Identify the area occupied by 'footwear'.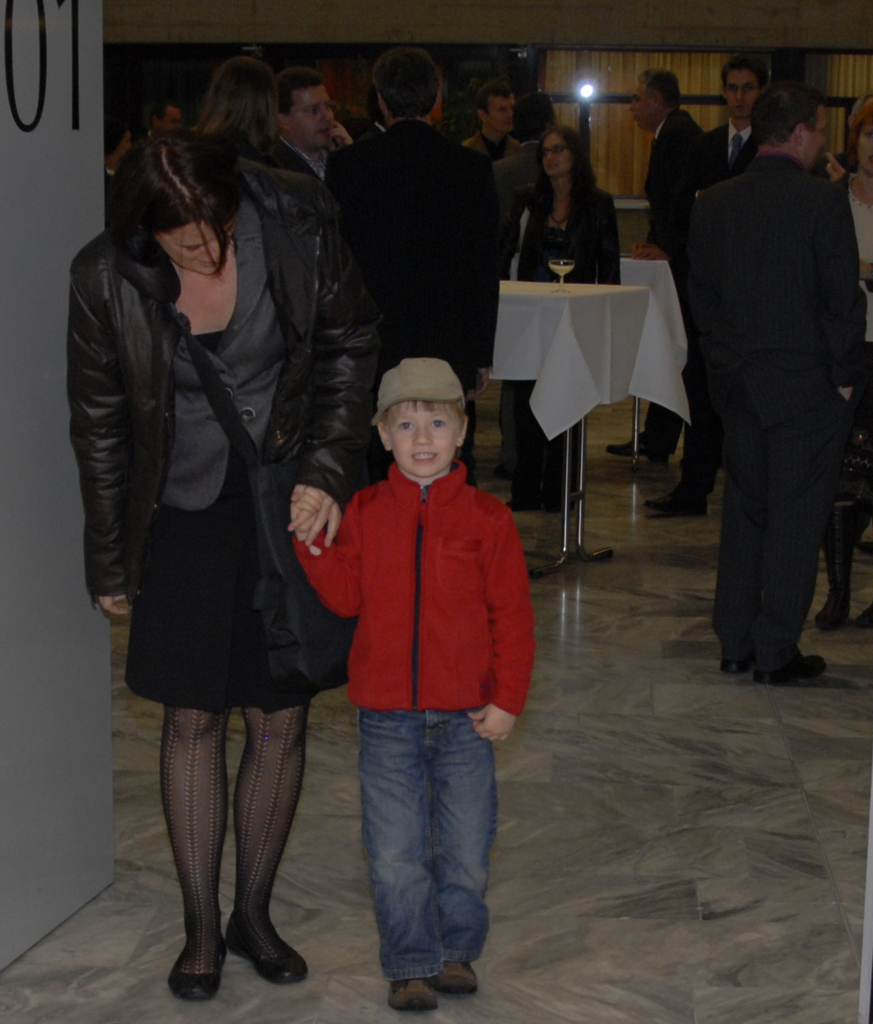
Area: left=756, top=656, right=832, bottom=684.
